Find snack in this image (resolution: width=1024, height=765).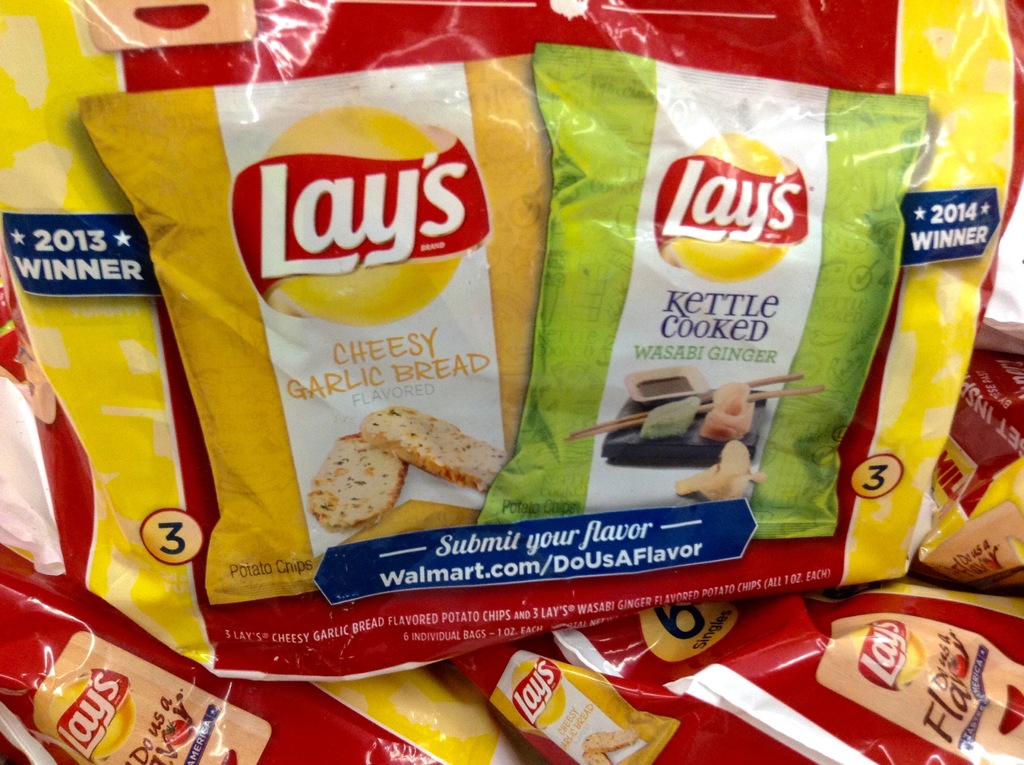
l=358, t=399, r=515, b=500.
